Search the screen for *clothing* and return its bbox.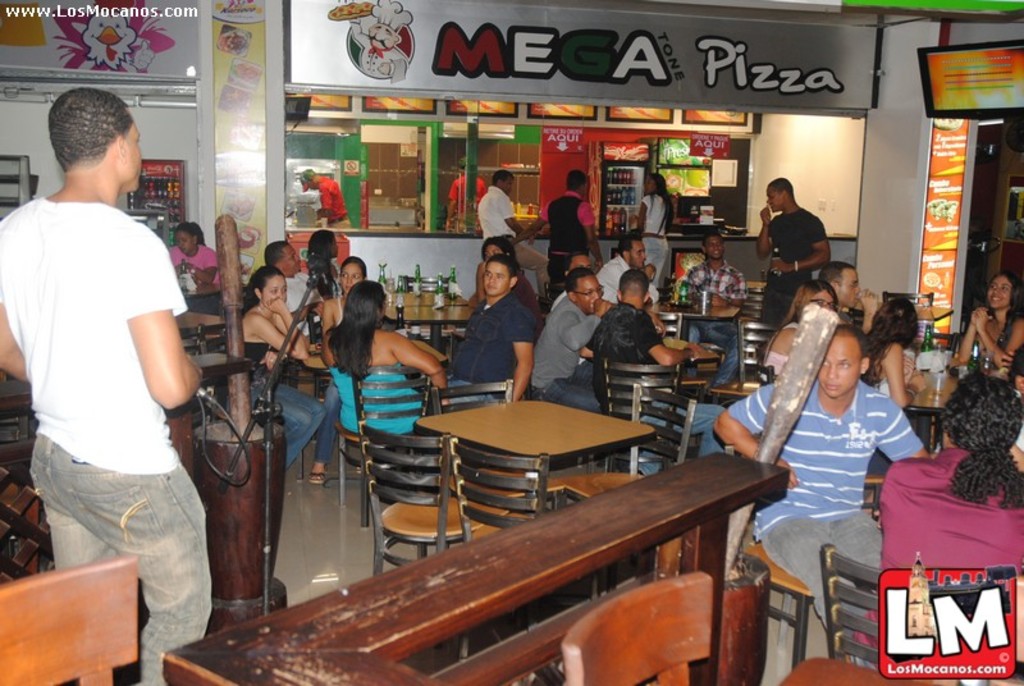
Found: region(324, 363, 420, 438).
